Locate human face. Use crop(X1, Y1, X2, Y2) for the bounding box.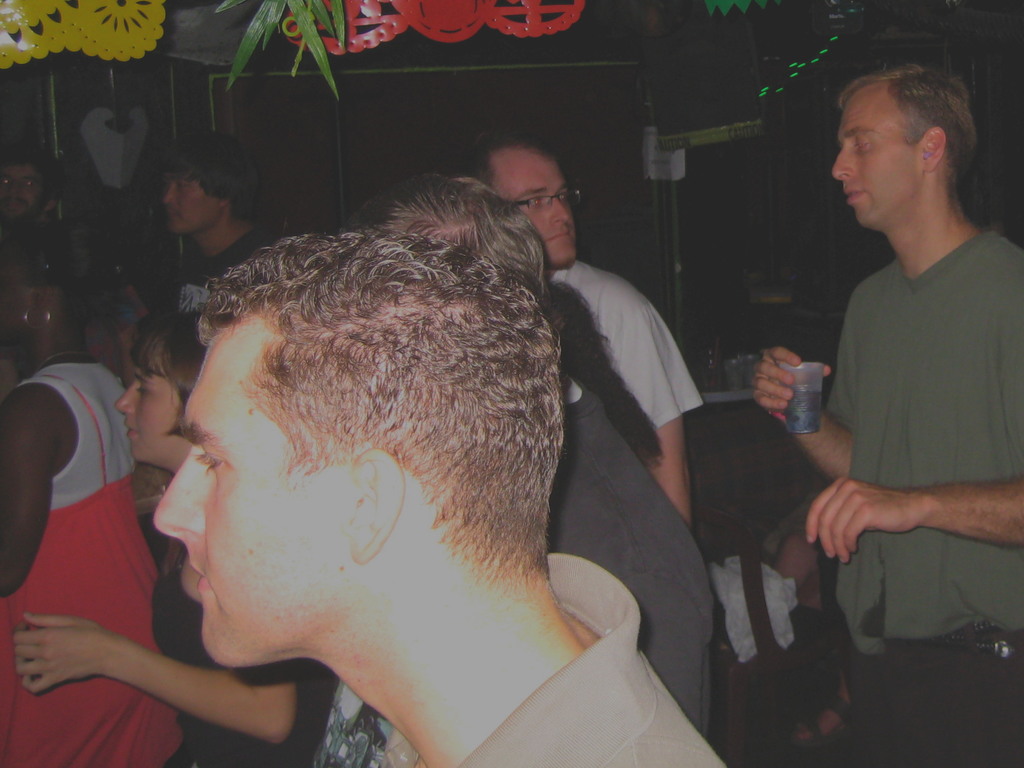
crop(116, 350, 181, 463).
